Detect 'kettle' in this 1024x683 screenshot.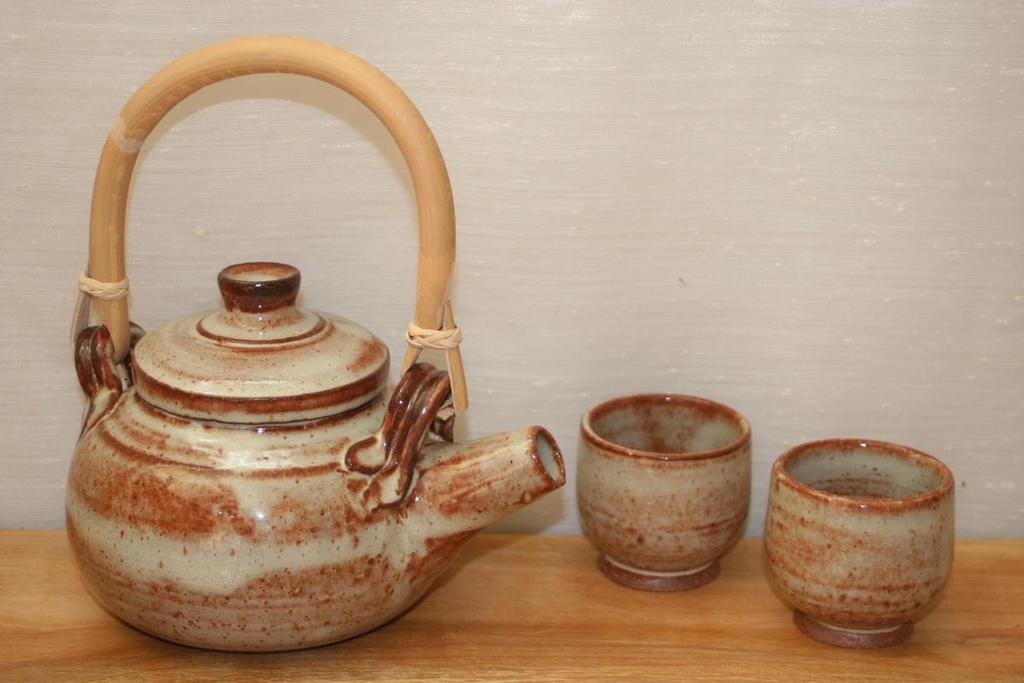
Detection: bbox=[55, 23, 568, 654].
